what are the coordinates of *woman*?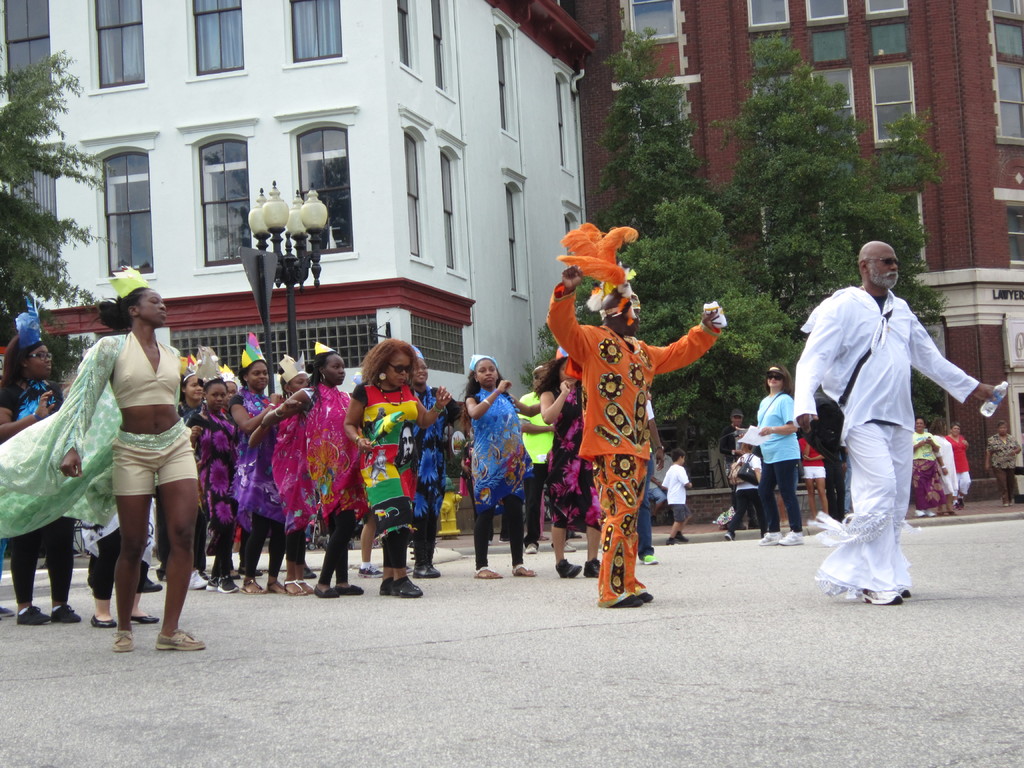
[911, 410, 946, 520].
